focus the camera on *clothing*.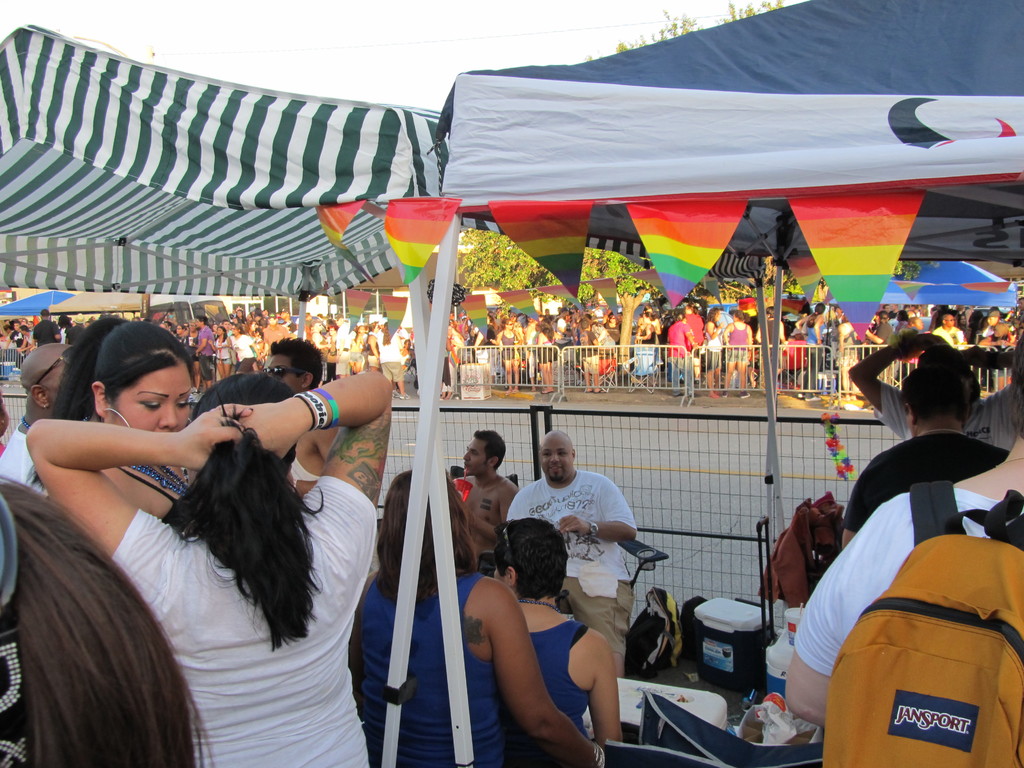
Focus region: [left=371, top=327, right=407, bottom=383].
